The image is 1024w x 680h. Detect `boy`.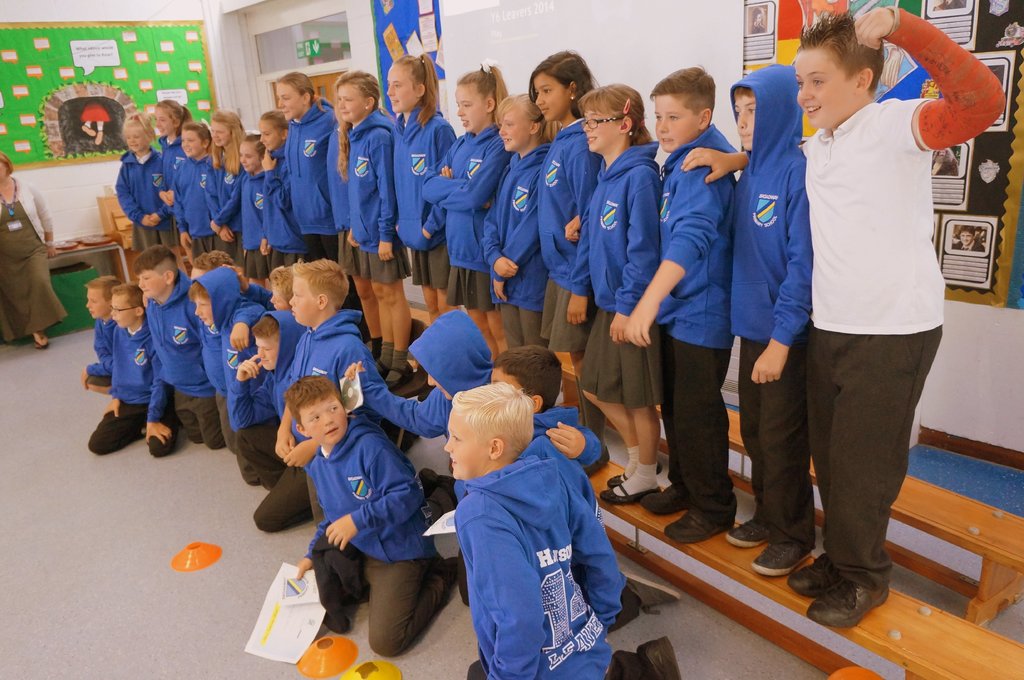
Detection: <bbox>678, 4, 1023, 627</bbox>.
